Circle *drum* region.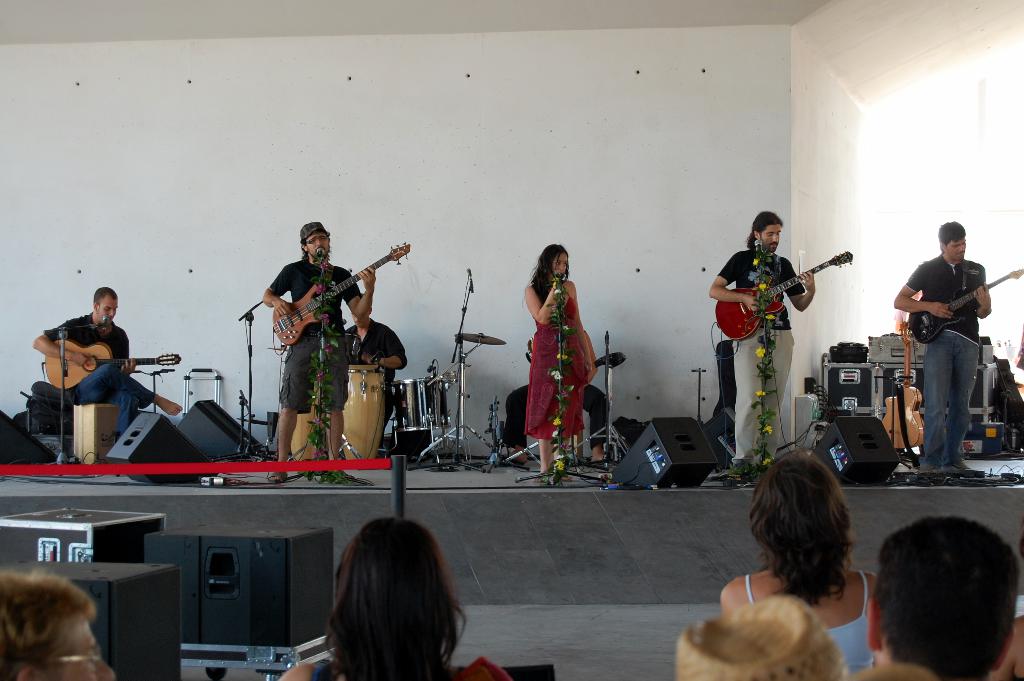
Region: (388,379,436,429).
